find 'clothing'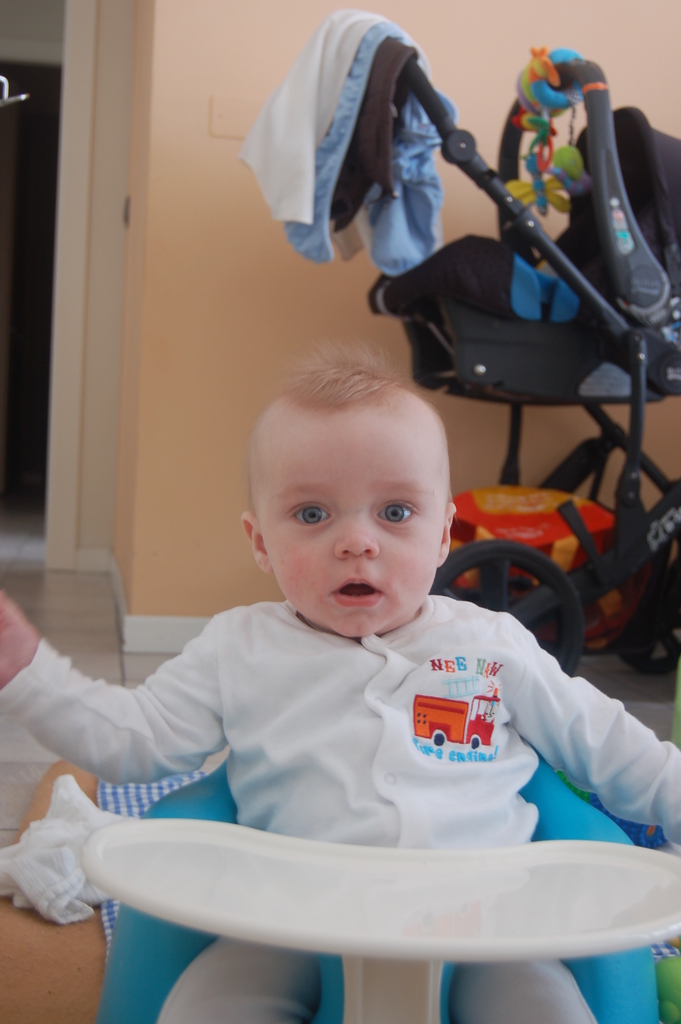
l=0, t=599, r=680, b=1023
